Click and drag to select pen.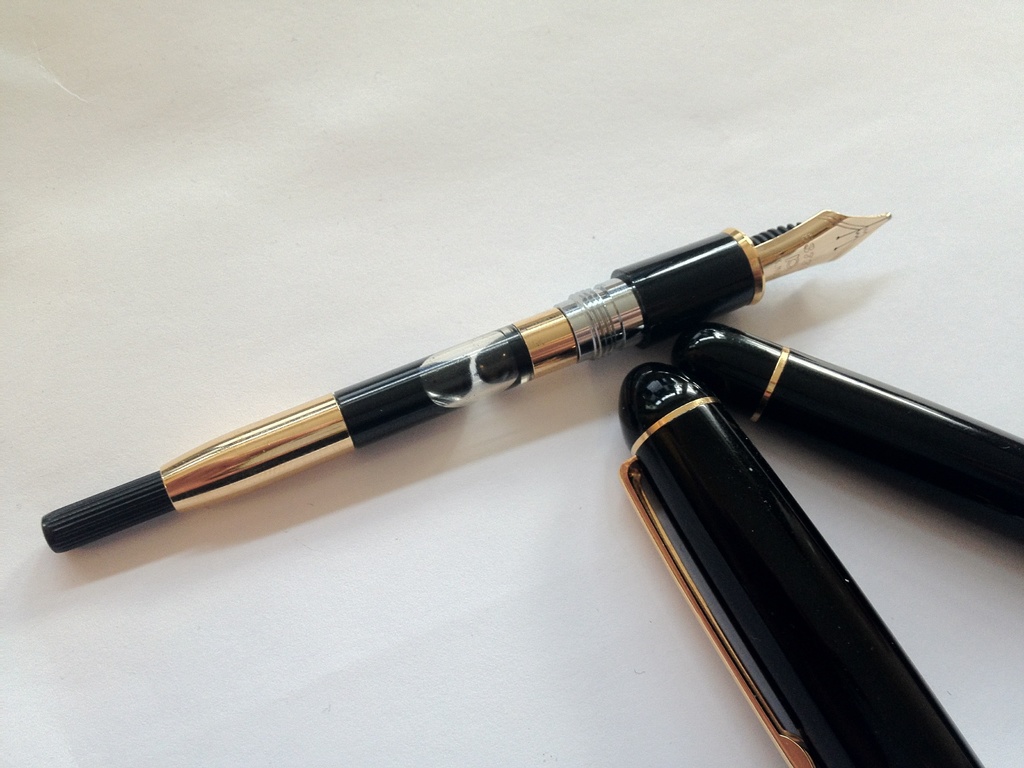
Selection: [x1=614, y1=366, x2=990, y2=767].
